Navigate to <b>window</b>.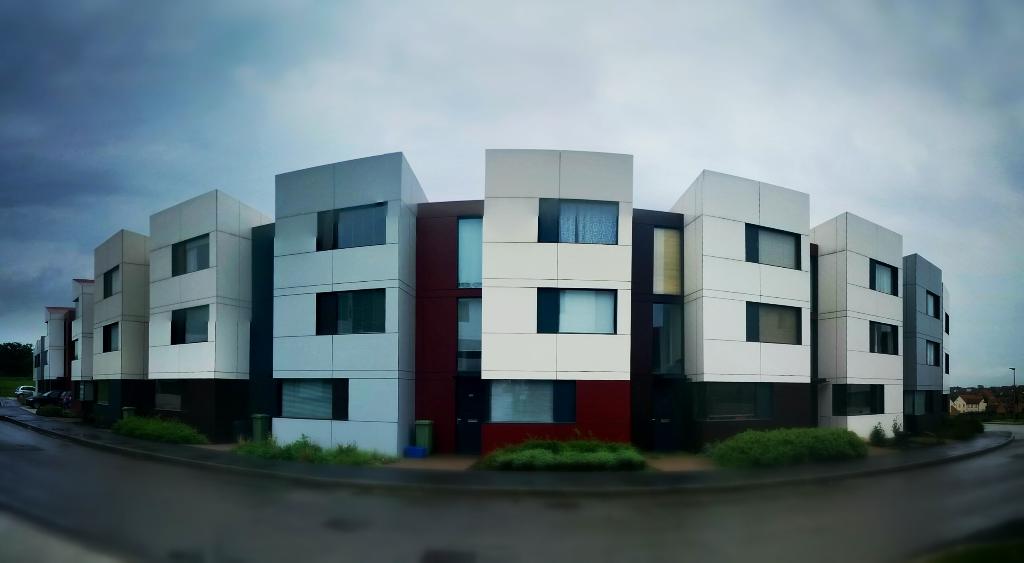
Navigation target: locate(535, 192, 619, 250).
